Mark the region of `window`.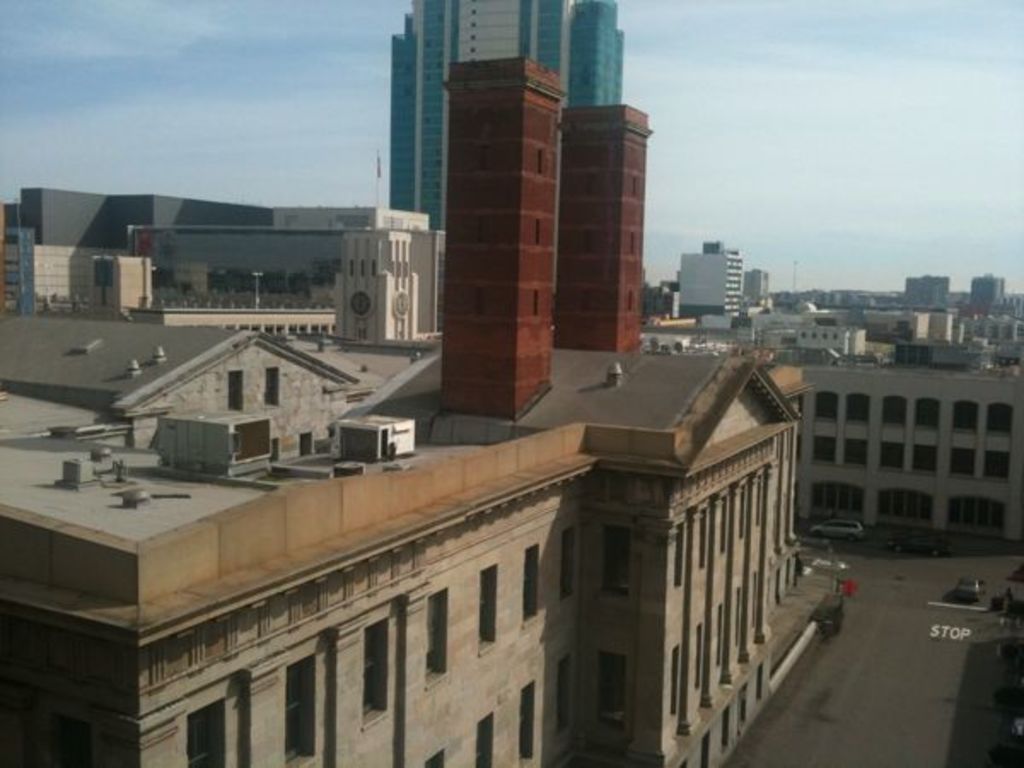
Region: select_region(701, 730, 719, 766).
